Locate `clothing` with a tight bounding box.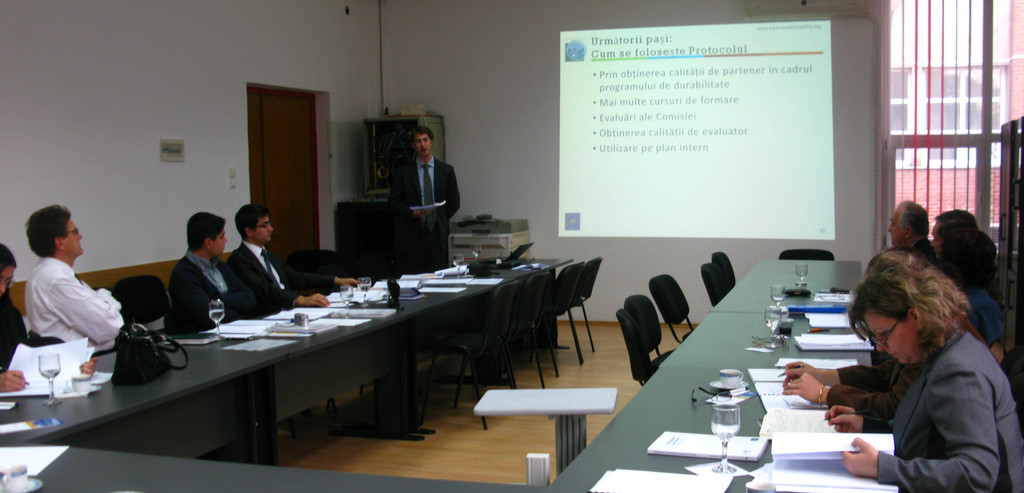
{"left": 401, "top": 143, "right": 463, "bottom": 285}.
